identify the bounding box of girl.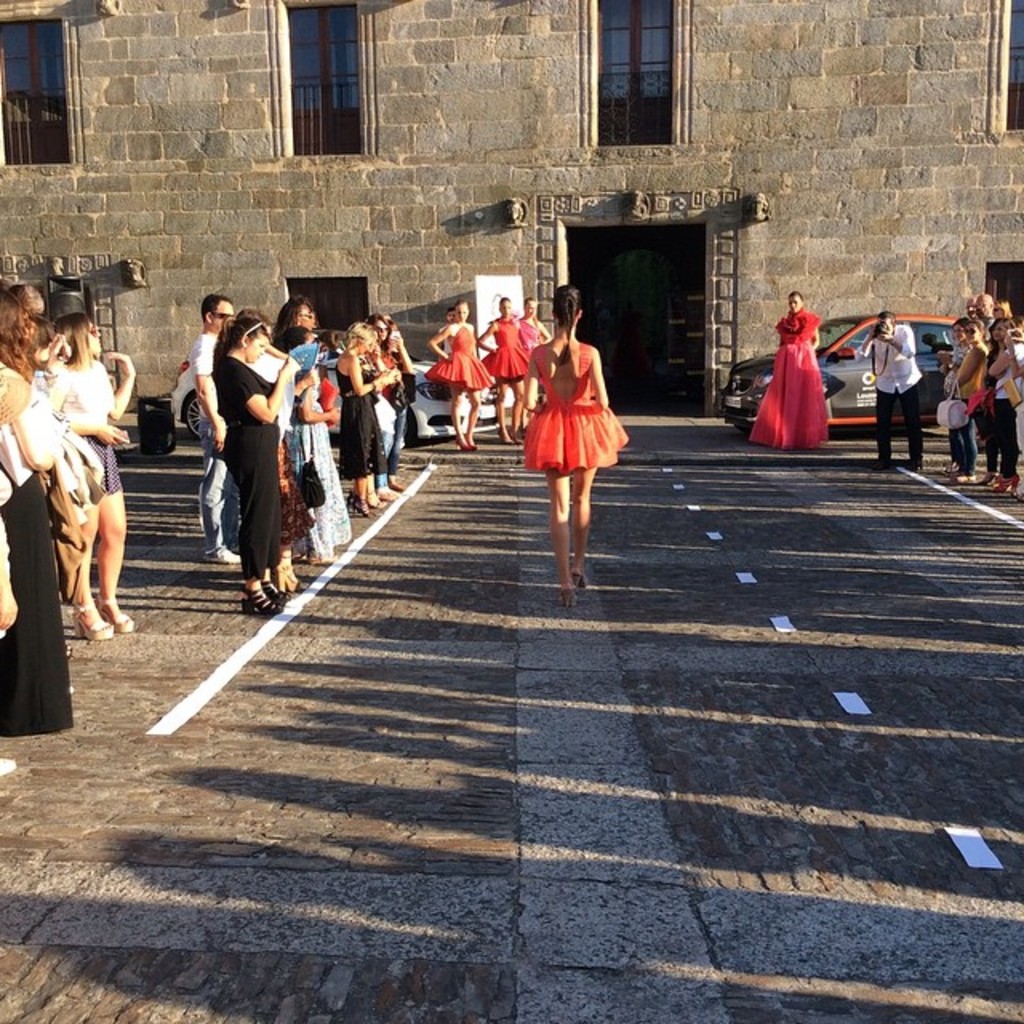
[x1=744, y1=290, x2=829, y2=446].
